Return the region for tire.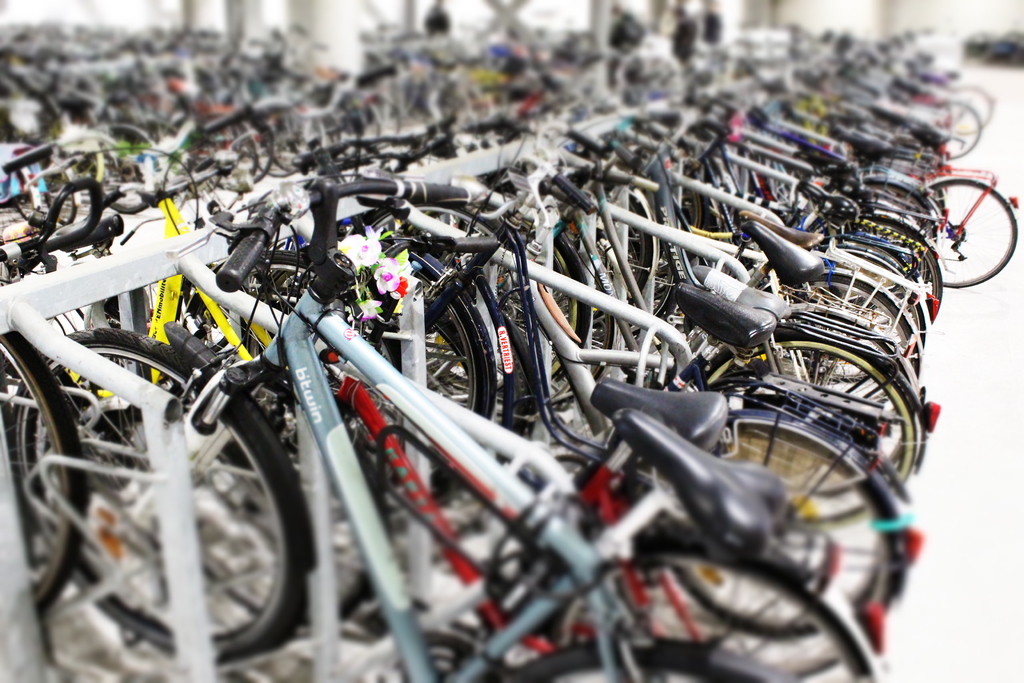
[x1=0, y1=329, x2=88, y2=616].
